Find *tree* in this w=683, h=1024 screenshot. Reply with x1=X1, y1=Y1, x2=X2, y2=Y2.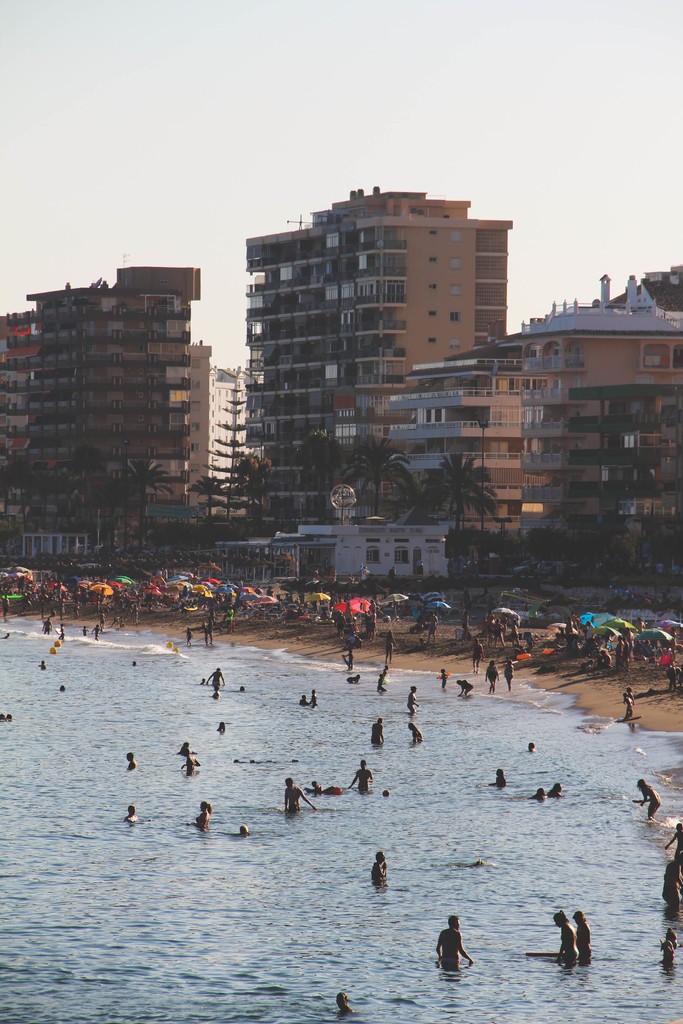
x1=434, y1=449, x2=501, y2=535.
